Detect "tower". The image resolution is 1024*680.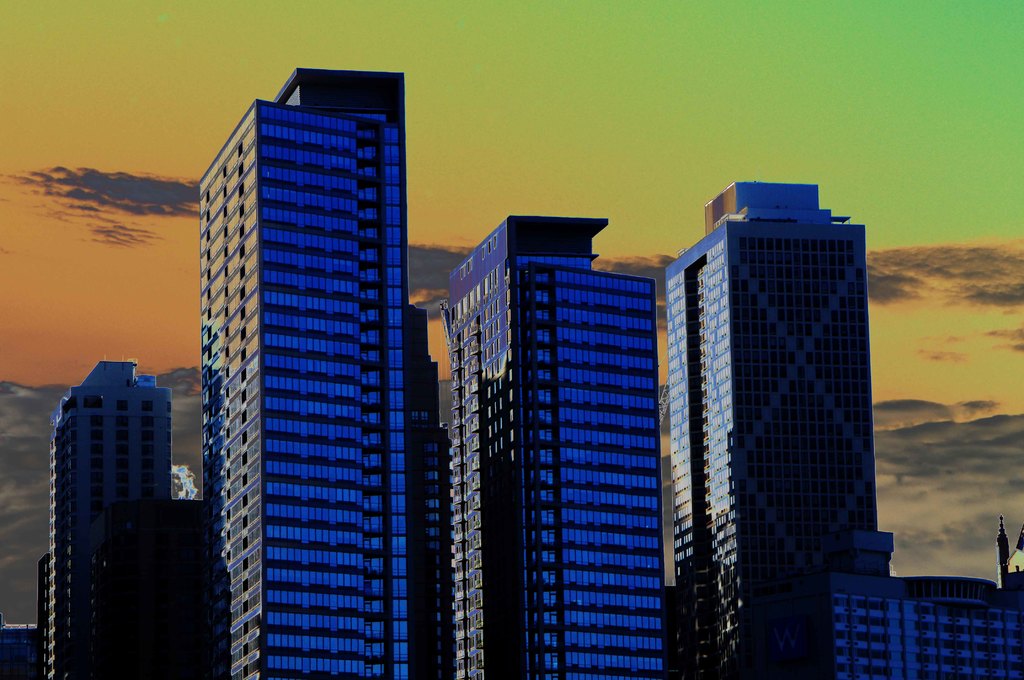
box(196, 97, 363, 670).
